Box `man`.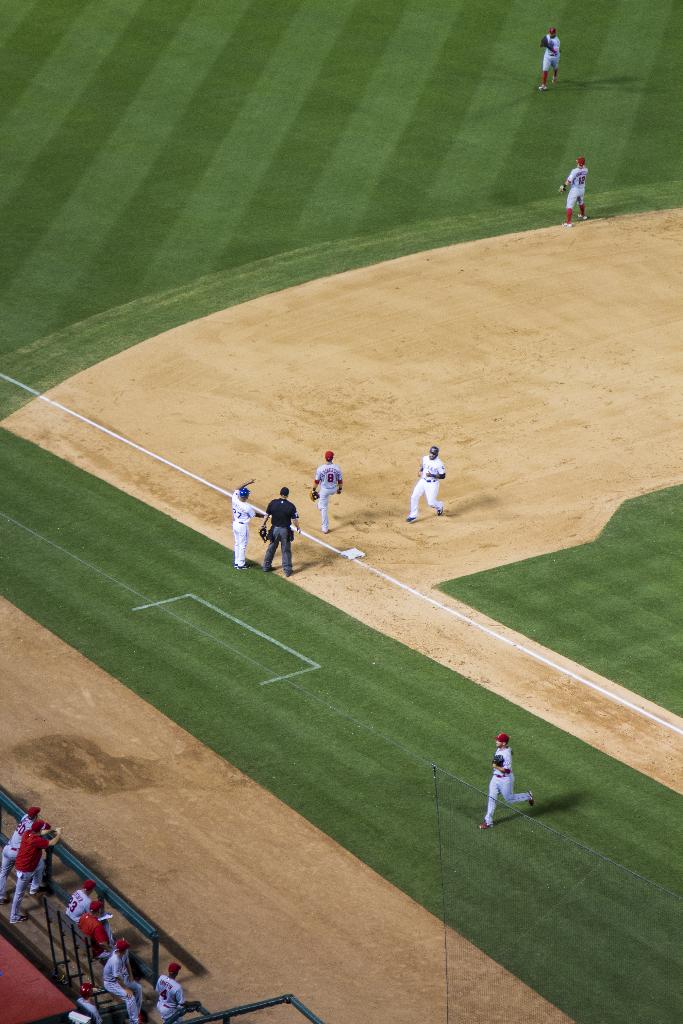
313/449/345/529.
